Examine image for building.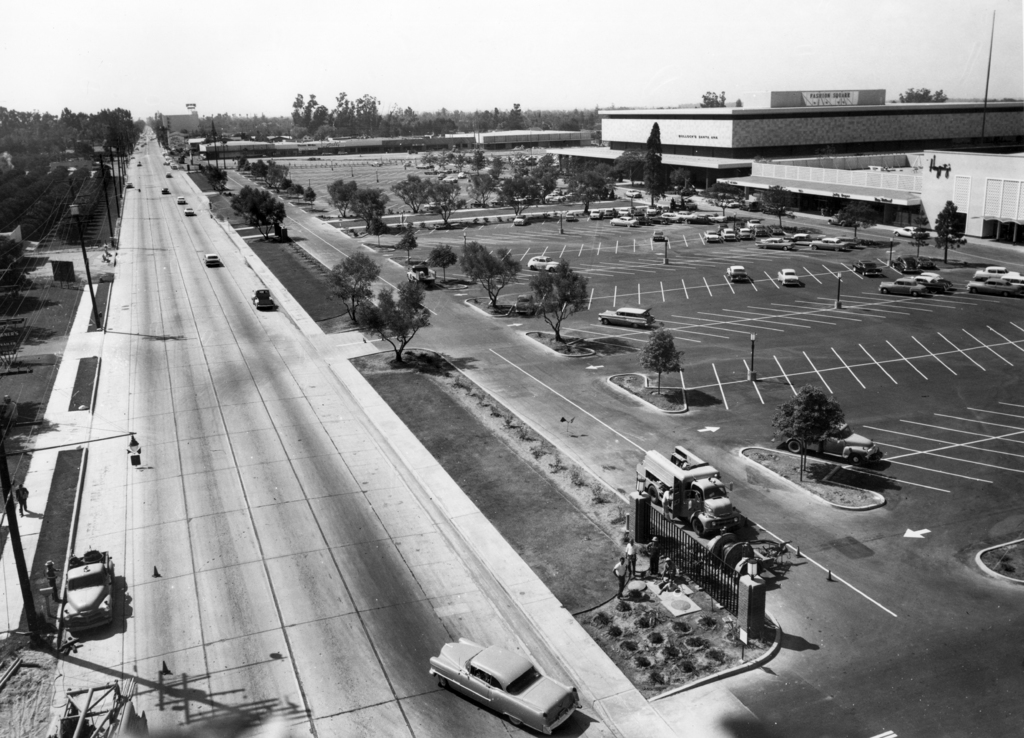
Examination result: 163:111:202:142.
